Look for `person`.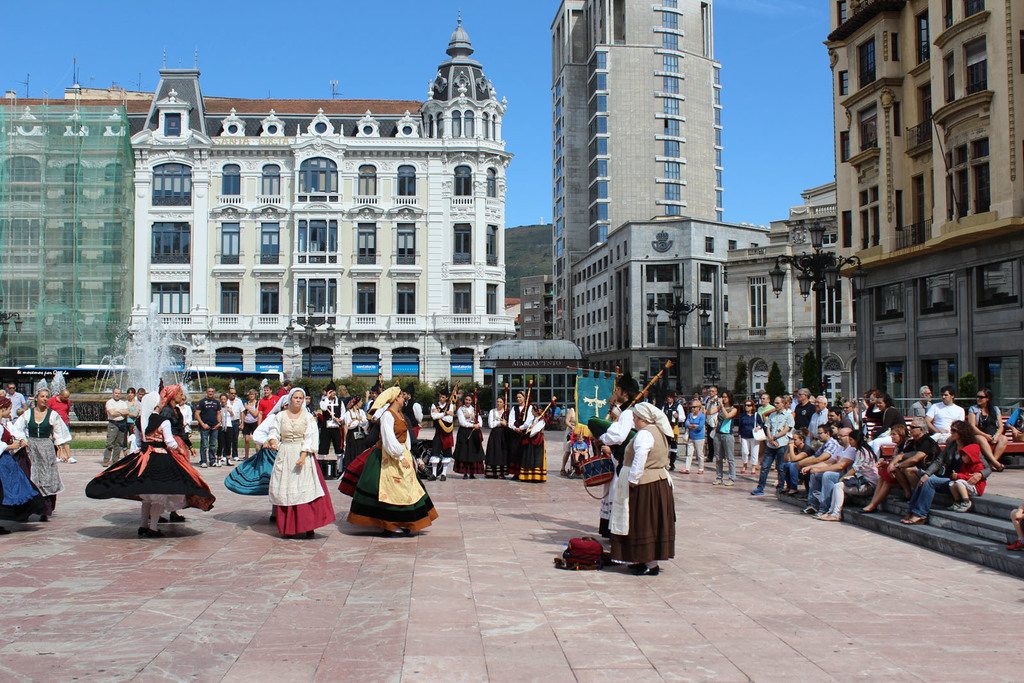
Found: BBox(966, 383, 1017, 473).
